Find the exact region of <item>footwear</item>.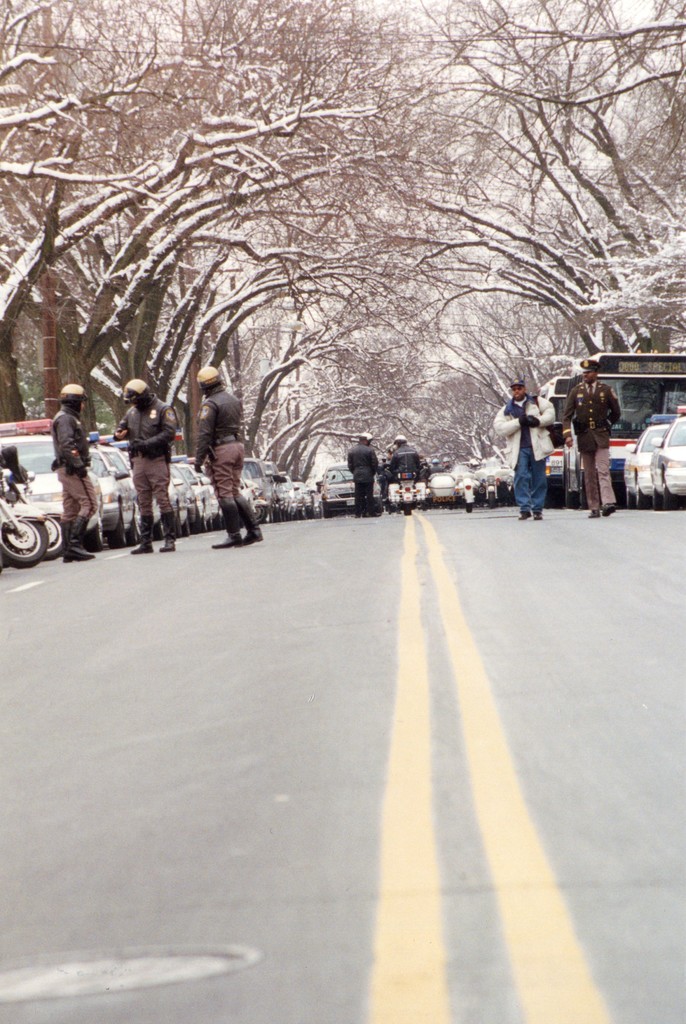
Exact region: [x1=239, y1=497, x2=265, y2=547].
